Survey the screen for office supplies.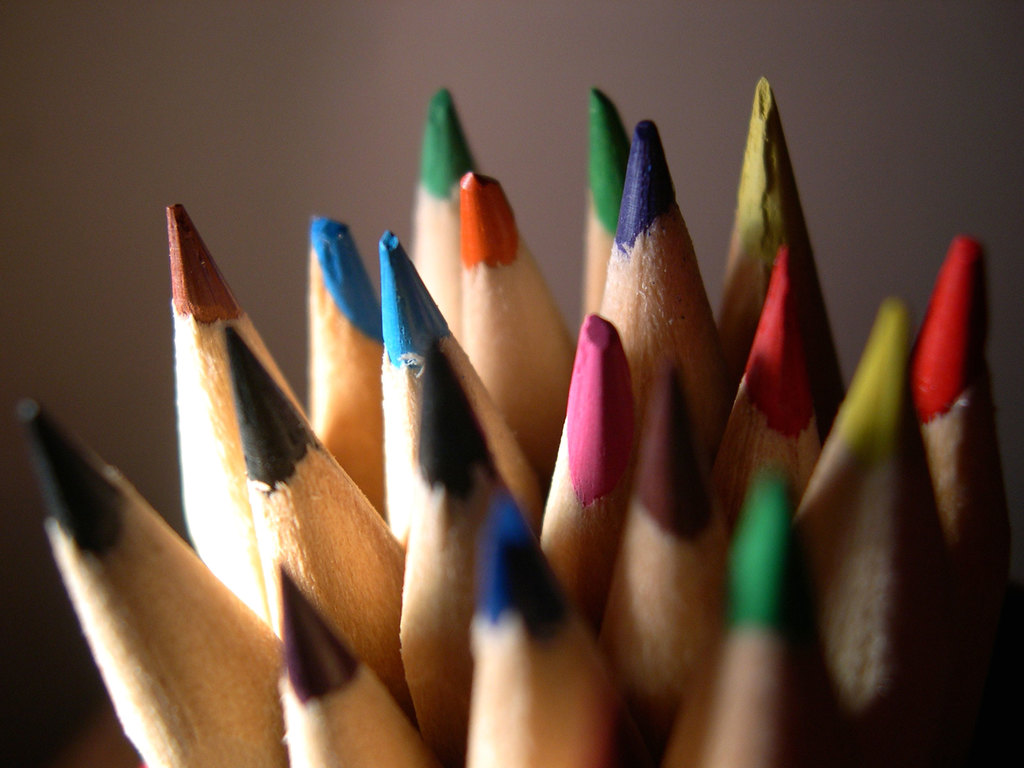
Survey found: 408/85/471/326.
